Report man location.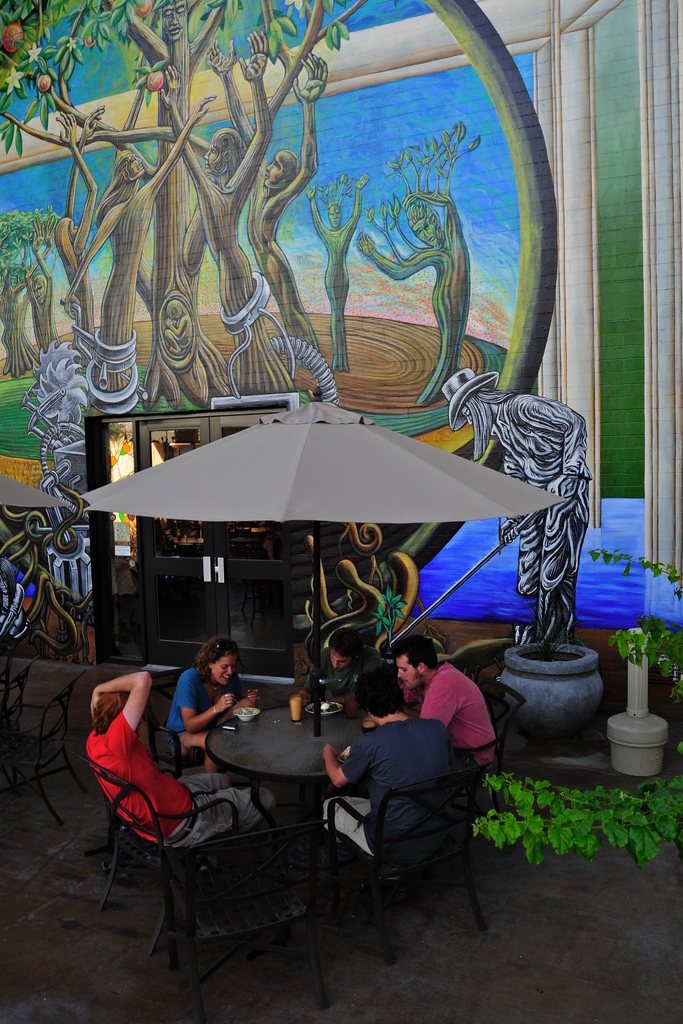
Report: locate(79, 671, 280, 857).
